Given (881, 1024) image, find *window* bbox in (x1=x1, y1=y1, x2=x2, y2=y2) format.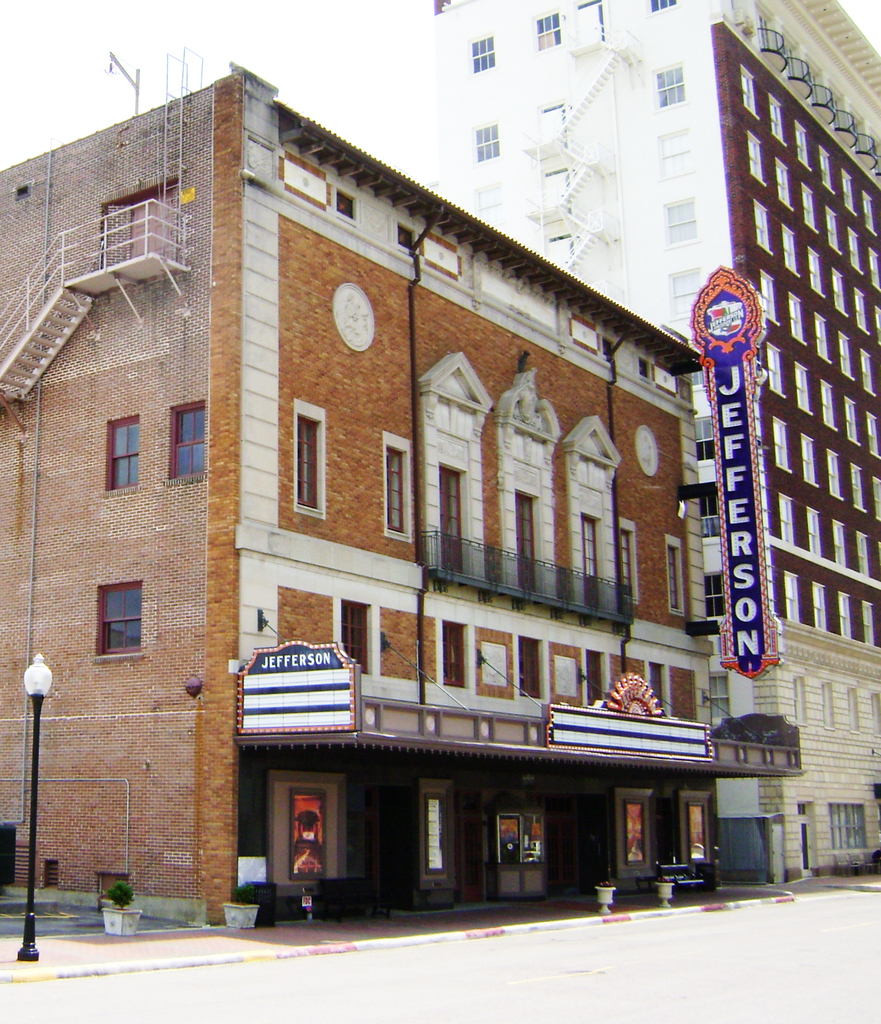
(x1=873, y1=686, x2=880, y2=732).
